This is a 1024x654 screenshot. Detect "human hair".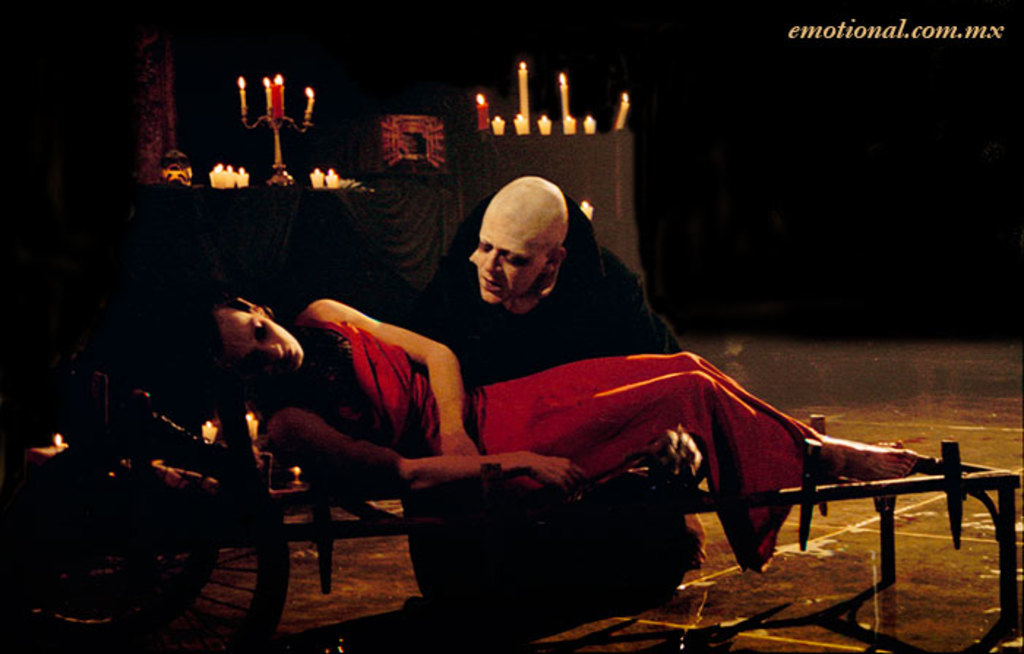
left=170, top=291, right=249, bottom=370.
